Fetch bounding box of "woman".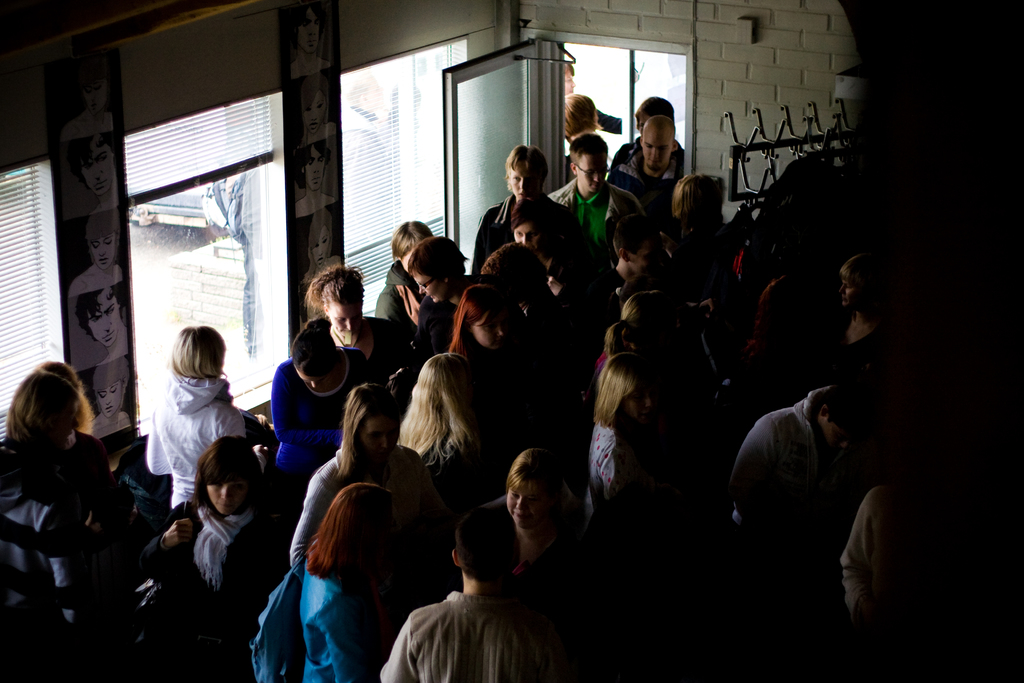
Bbox: 481:149:559:225.
